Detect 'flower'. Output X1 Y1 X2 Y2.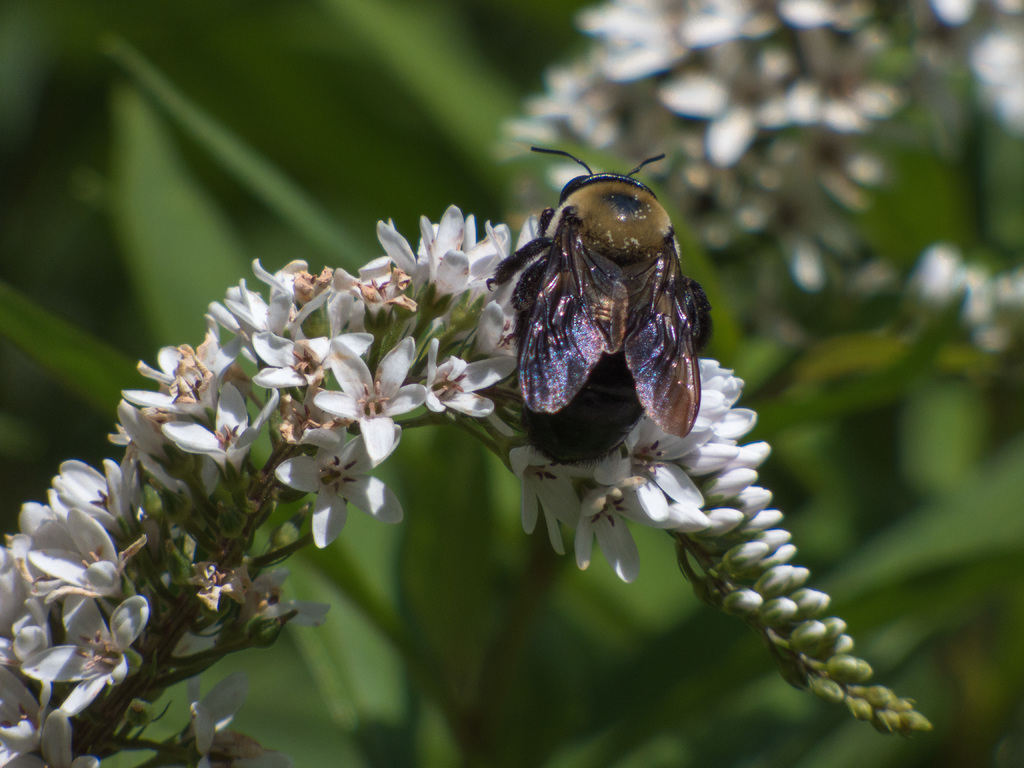
314 335 426 462.
